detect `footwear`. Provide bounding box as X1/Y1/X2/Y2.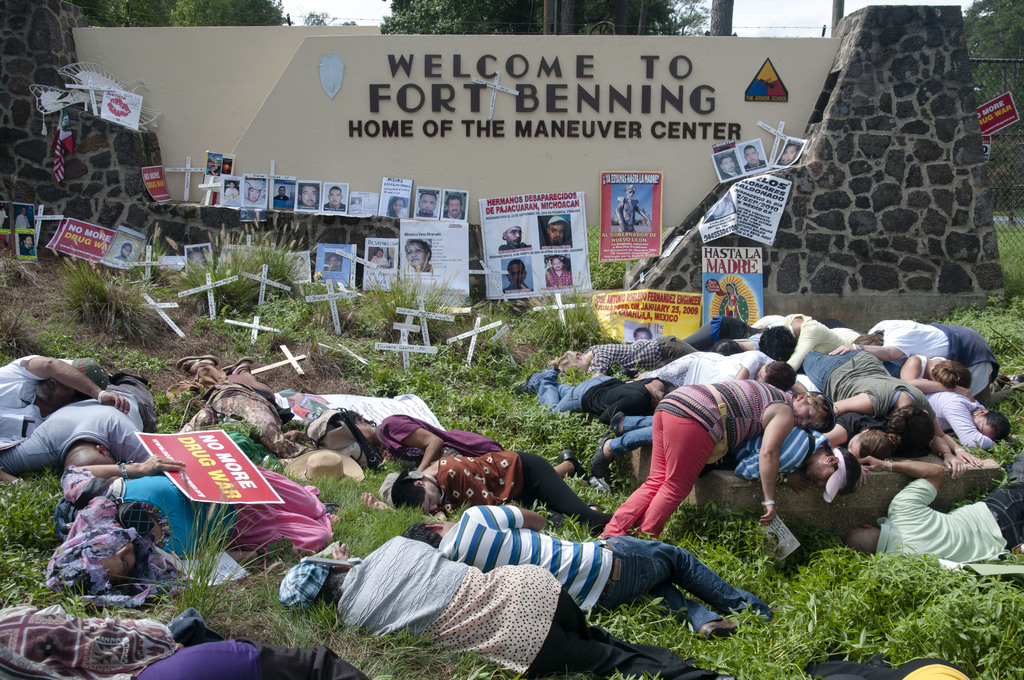
556/449/586/482.
